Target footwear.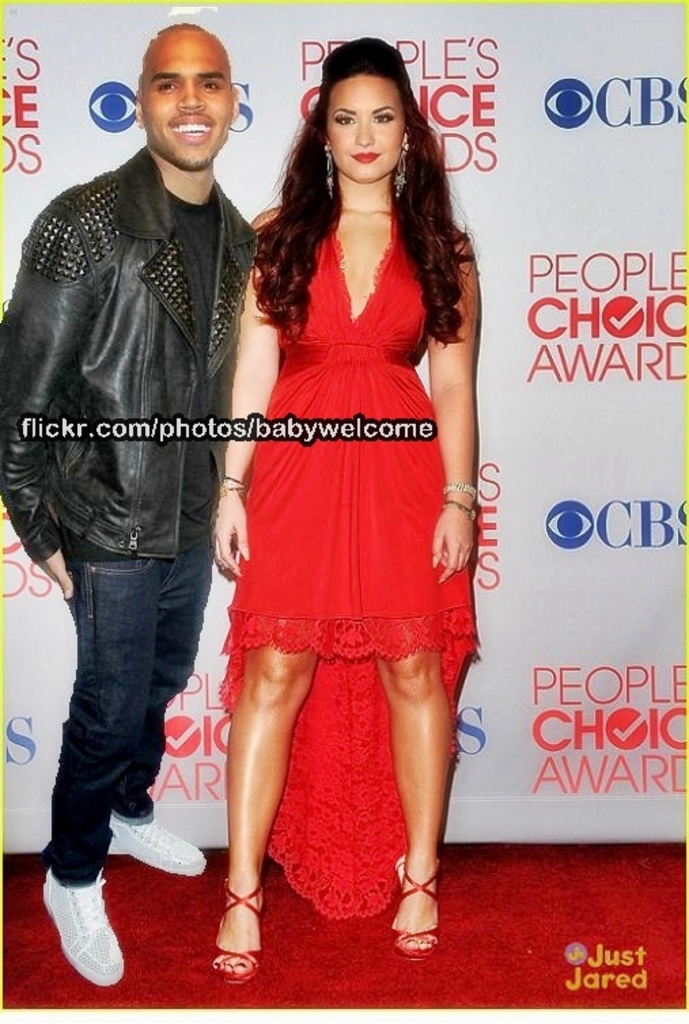
Target region: <bbox>213, 884, 260, 990</bbox>.
